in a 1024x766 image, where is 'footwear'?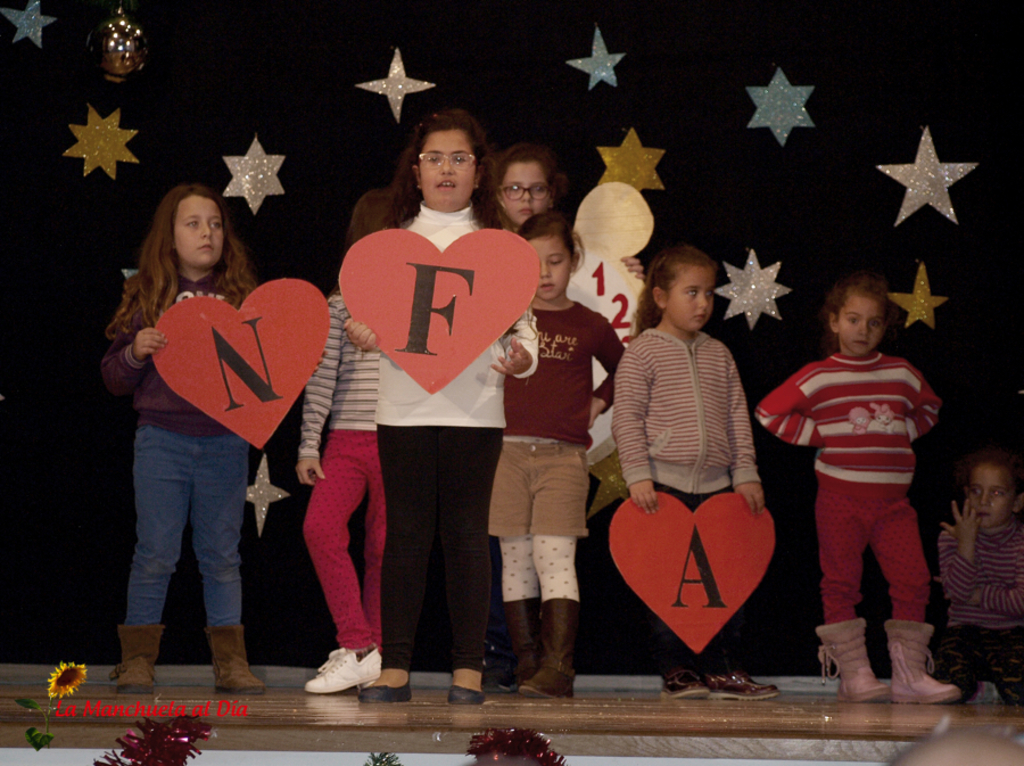
region(448, 672, 480, 709).
